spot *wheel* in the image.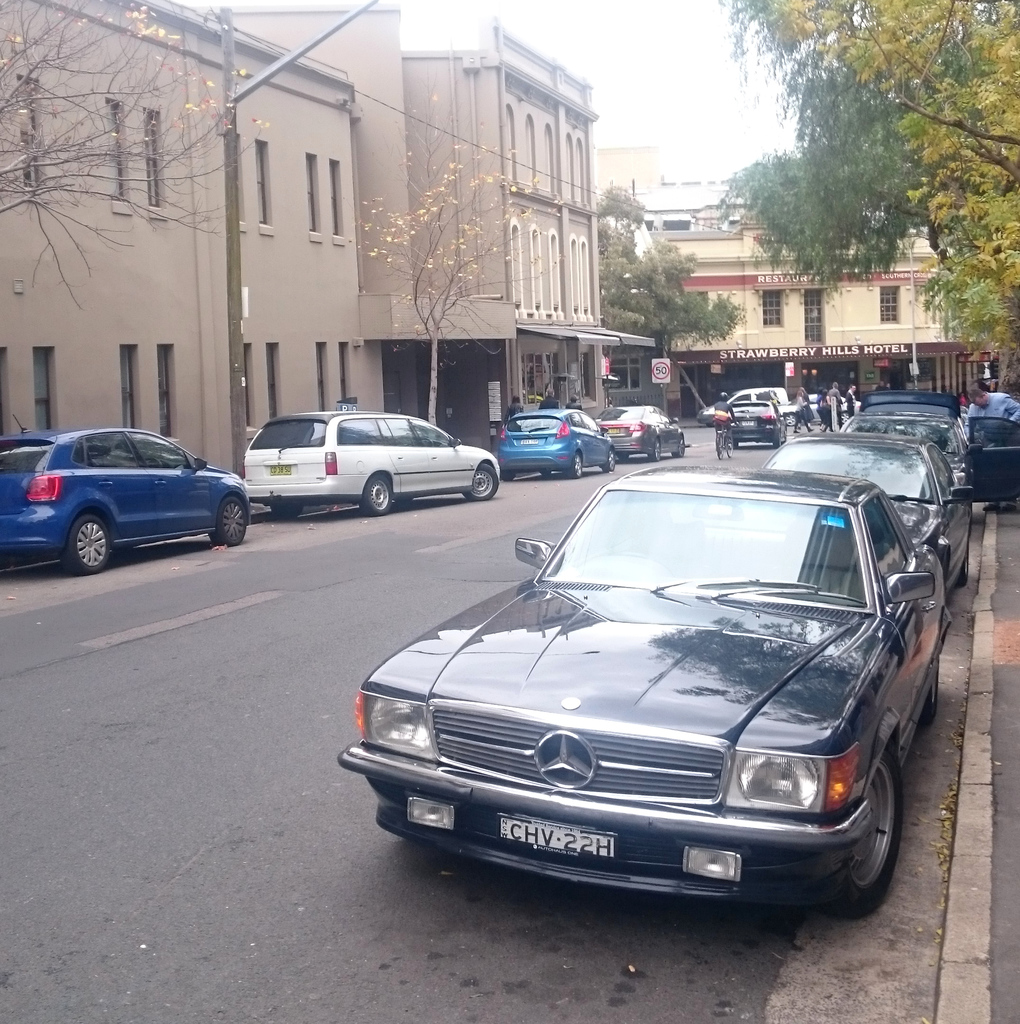
*wheel* found at select_region(501, 472, 515, 483).
